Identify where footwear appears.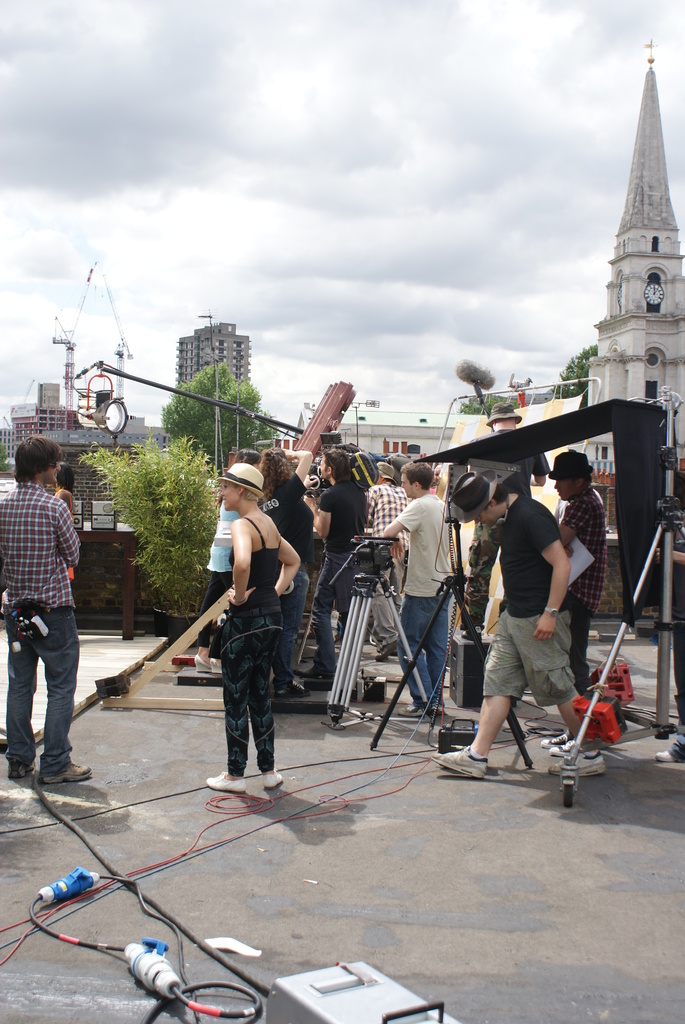
Appears at <region>305, 663, 338, 677</region>.
